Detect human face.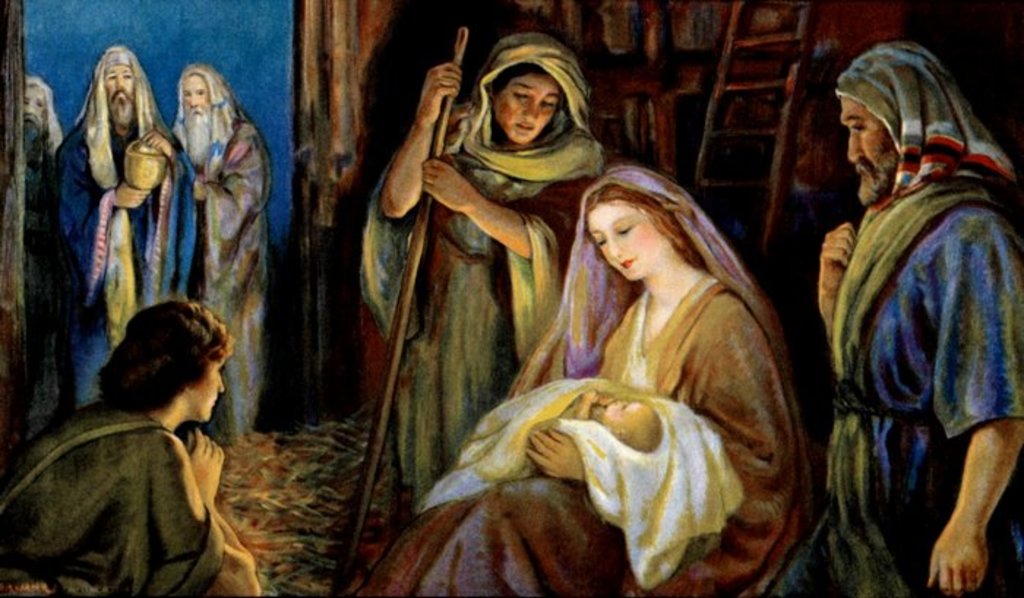
Detected at crop(603, 399, 644, 431).
